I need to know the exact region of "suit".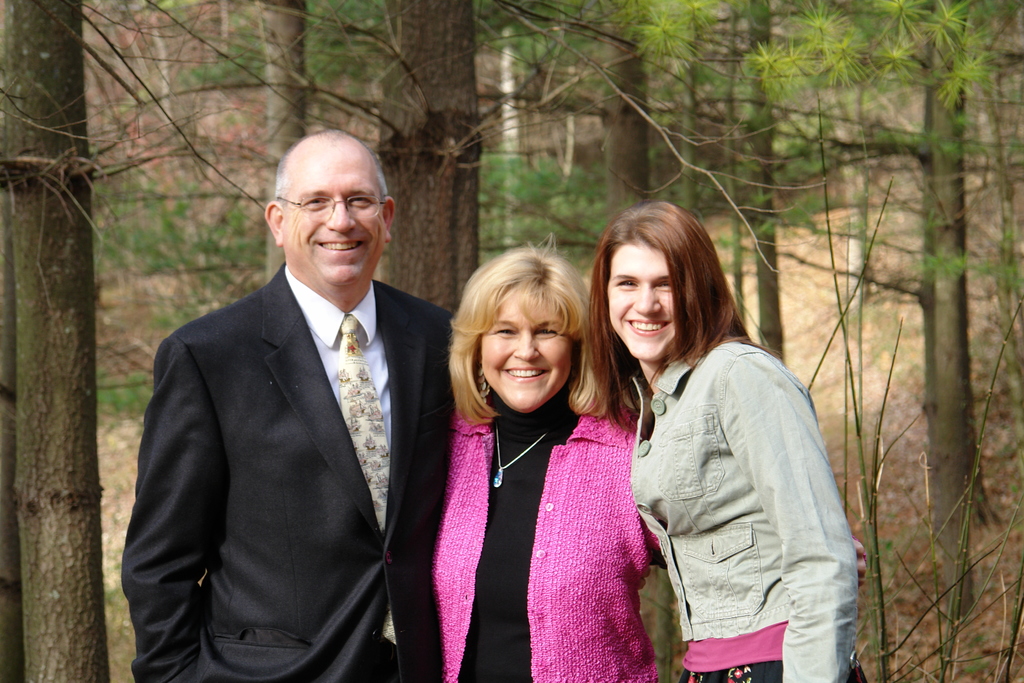
Region: 140 140 451 682.
